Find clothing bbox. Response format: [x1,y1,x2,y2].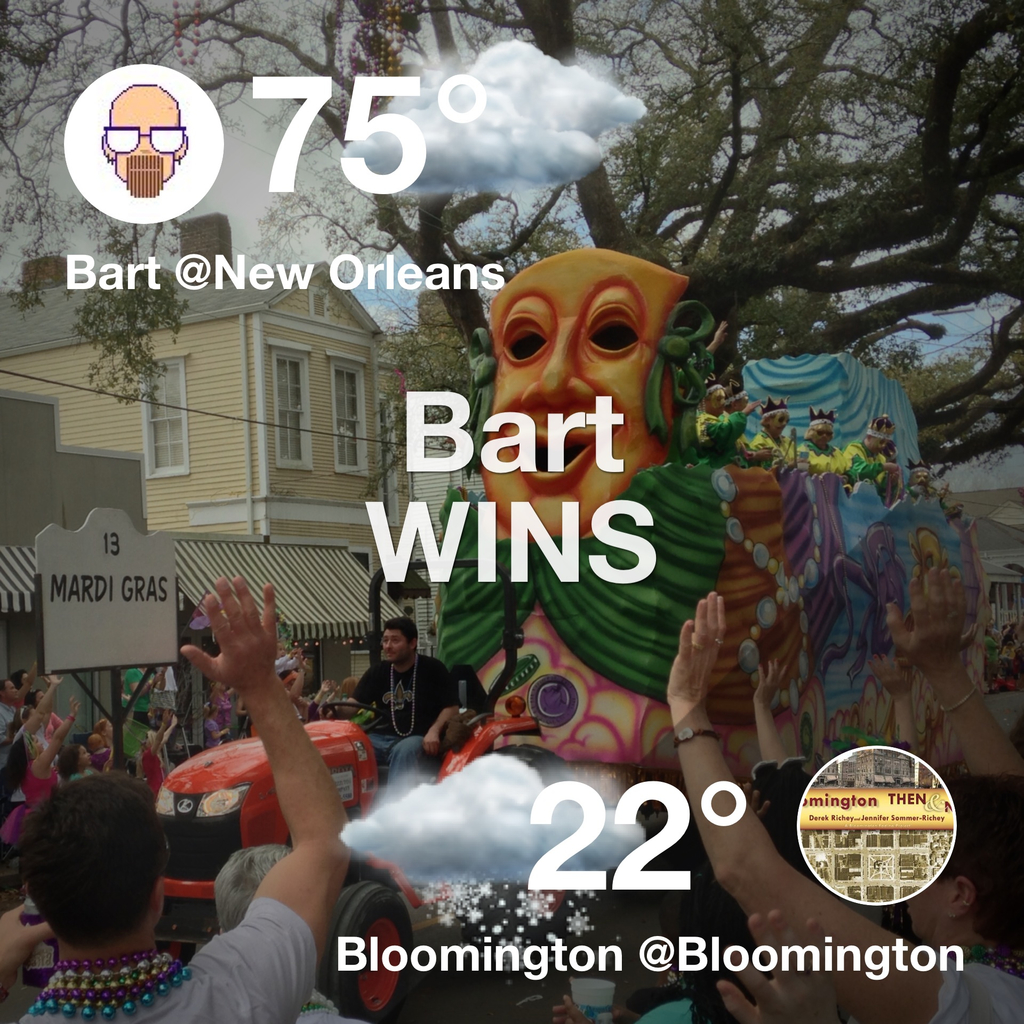
[24,890,344,1021].
